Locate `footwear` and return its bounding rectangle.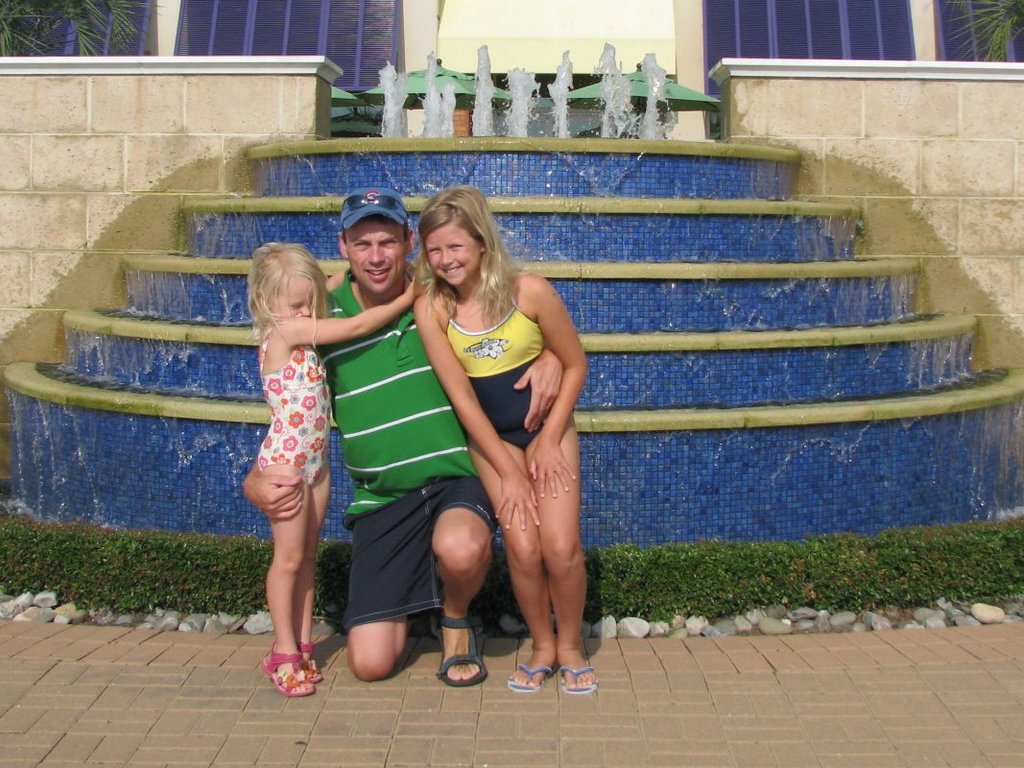
<bbox>433, 613, 487, 687</bbox>.
